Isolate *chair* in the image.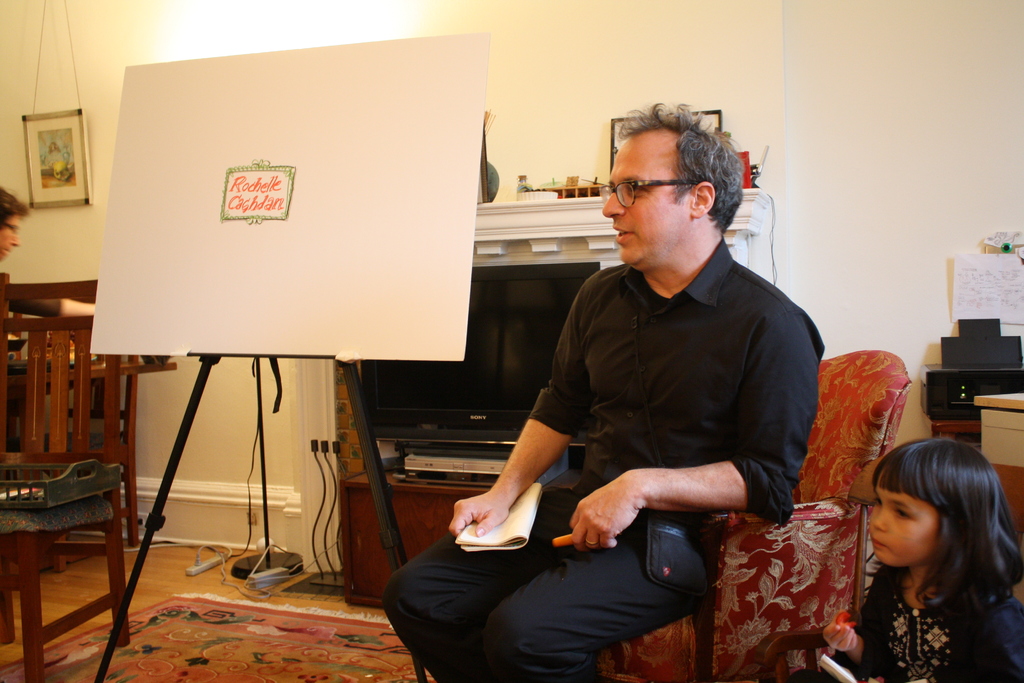
Isolated region: box(0, 354, 139, 570).
